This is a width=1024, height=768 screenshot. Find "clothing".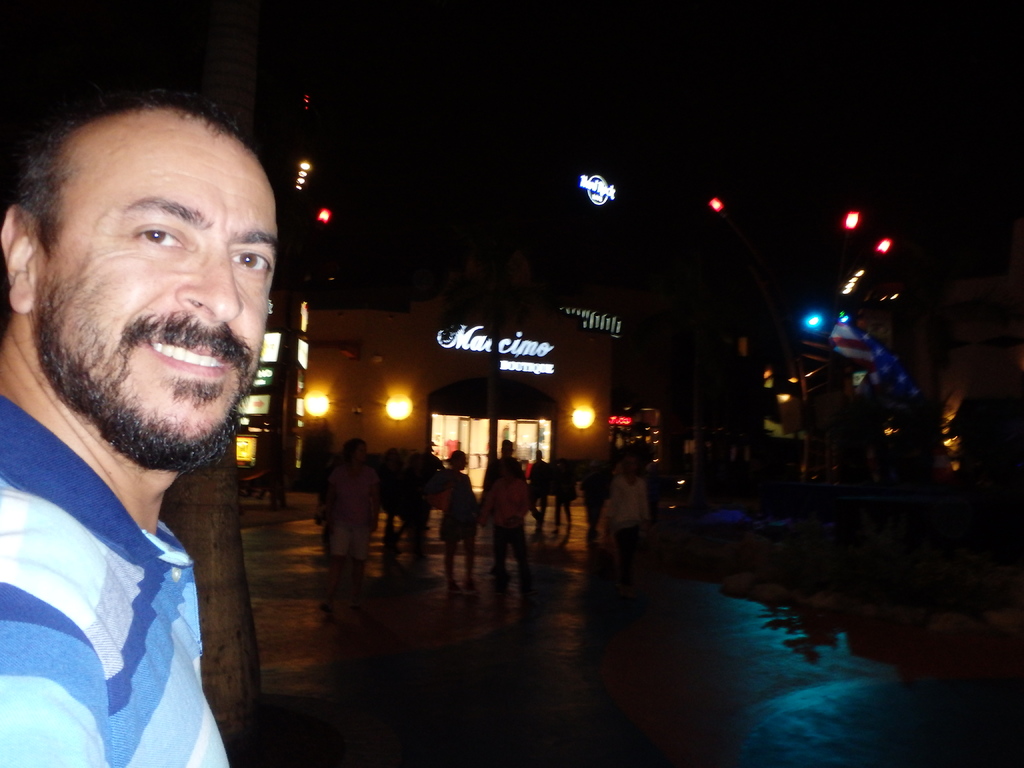
Bounding box: detection(611, 475, 650, 537).
